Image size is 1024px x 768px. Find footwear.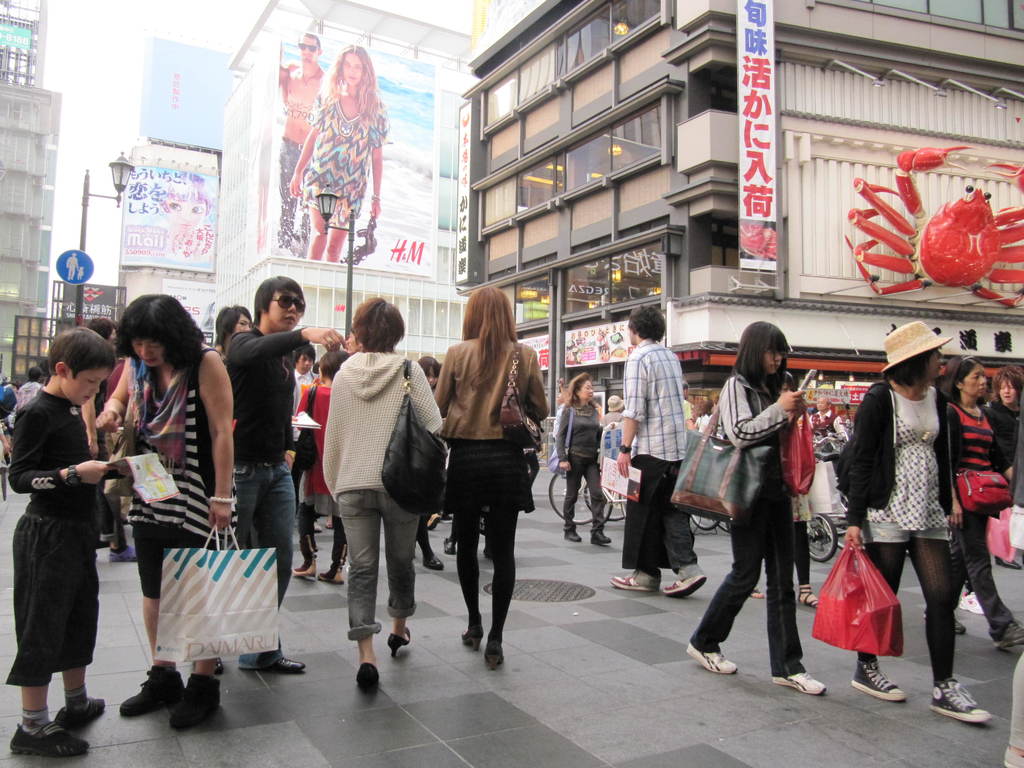
(x1=420, y1=555, x2=445, y2=572).
